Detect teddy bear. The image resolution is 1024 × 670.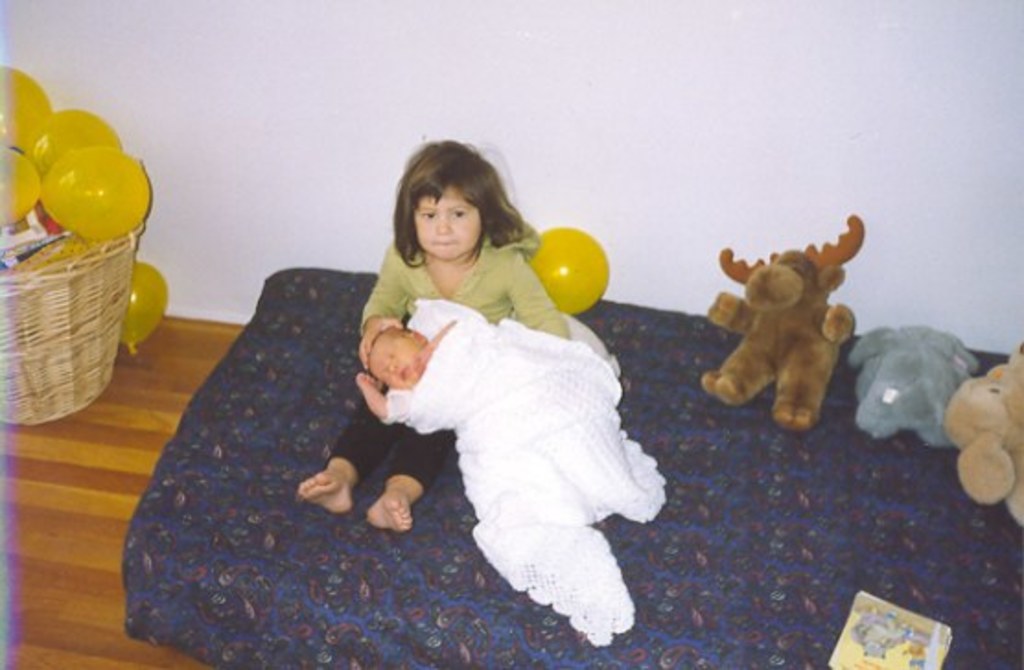
bbox=(698, 241, 858, 429).
